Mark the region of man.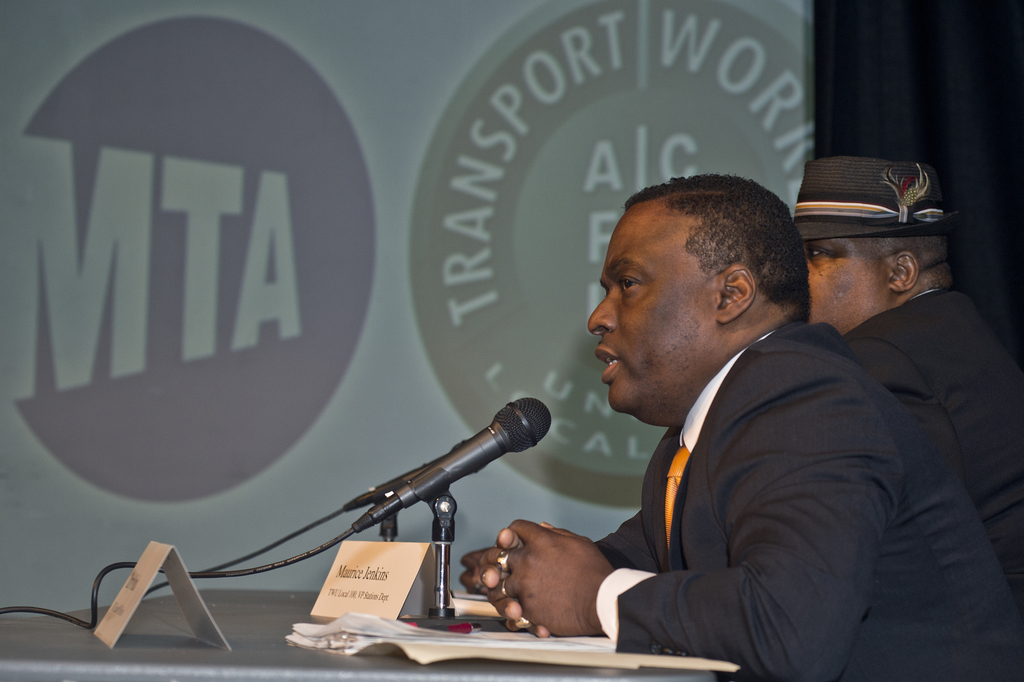
Region: l=478, t=173, r=1023, b=681.
